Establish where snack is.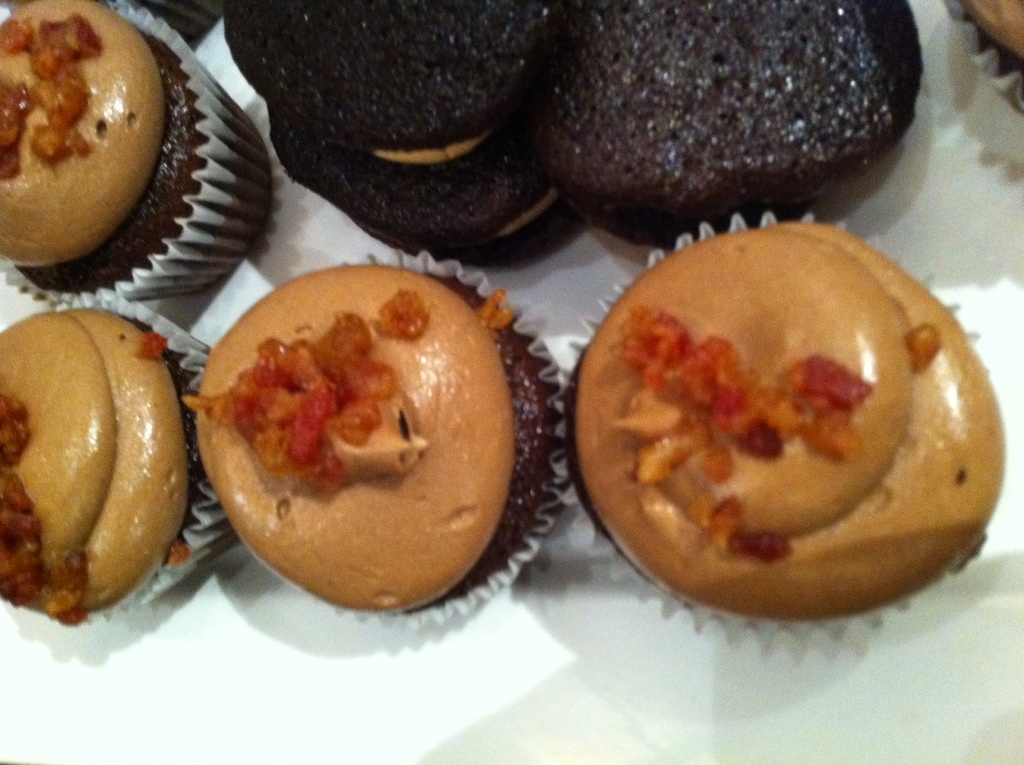
Established at l=563, t=211, r=1010, b=623.
